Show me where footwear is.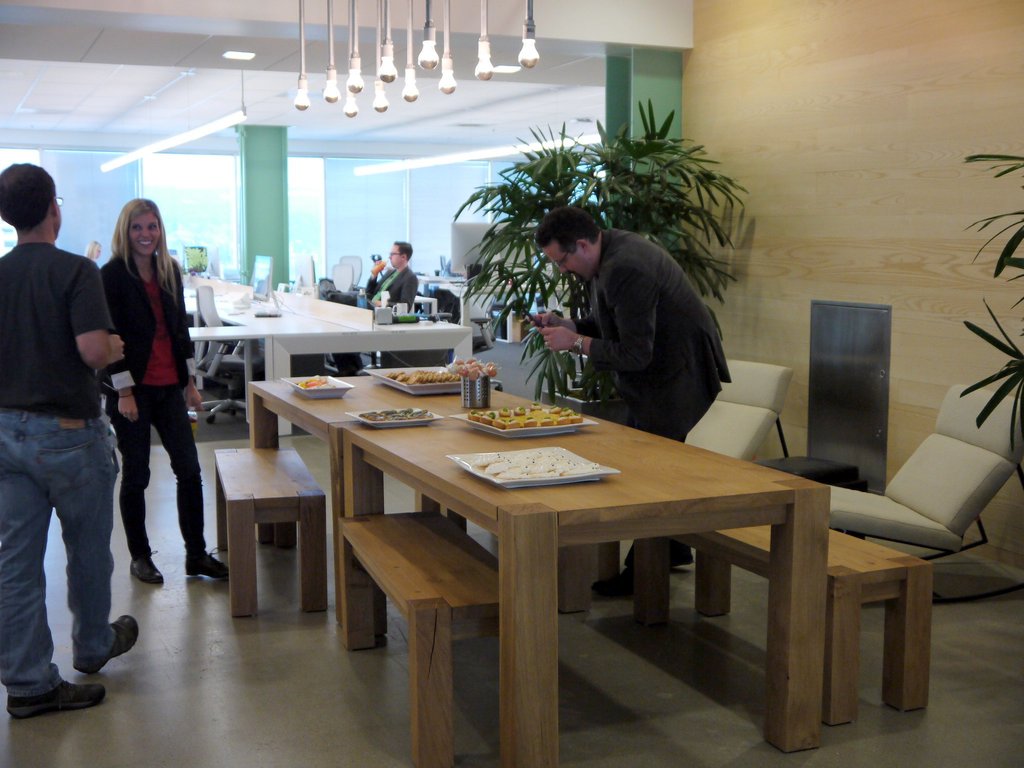
footwear is at {"x1": 186, "y1": 543, "x2": 228, "y2": 580}.
